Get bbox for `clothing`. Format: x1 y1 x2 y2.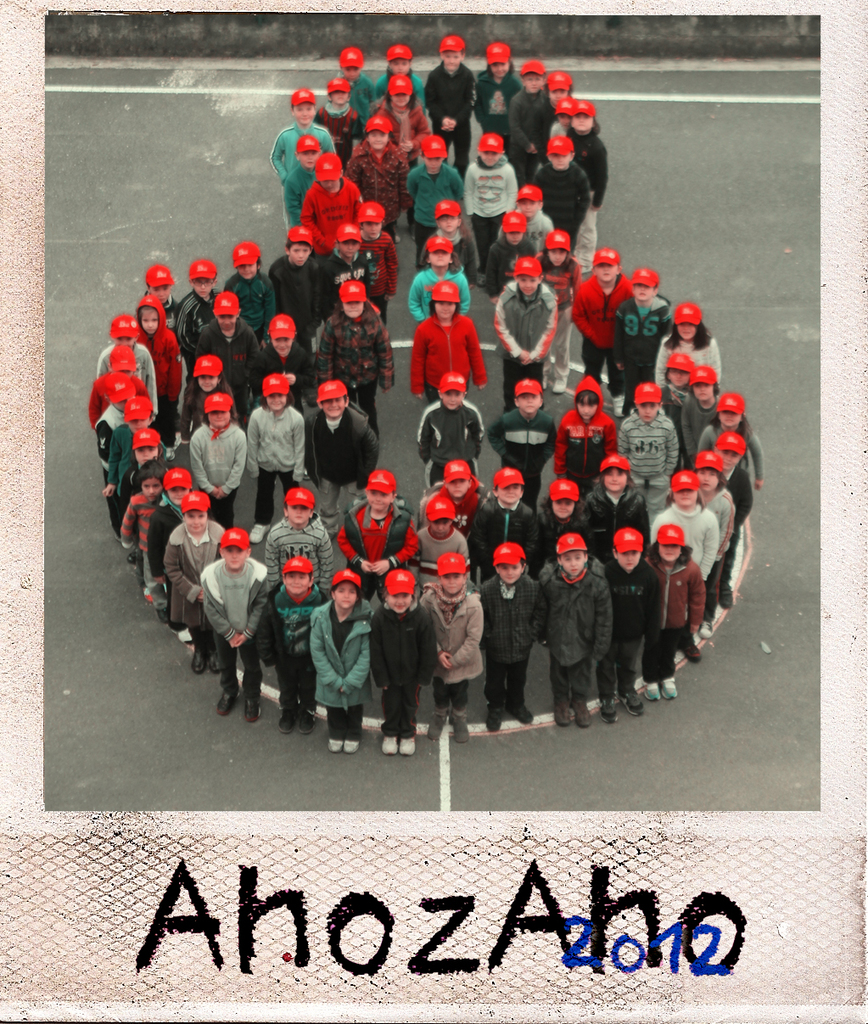
98 424 132 519.
